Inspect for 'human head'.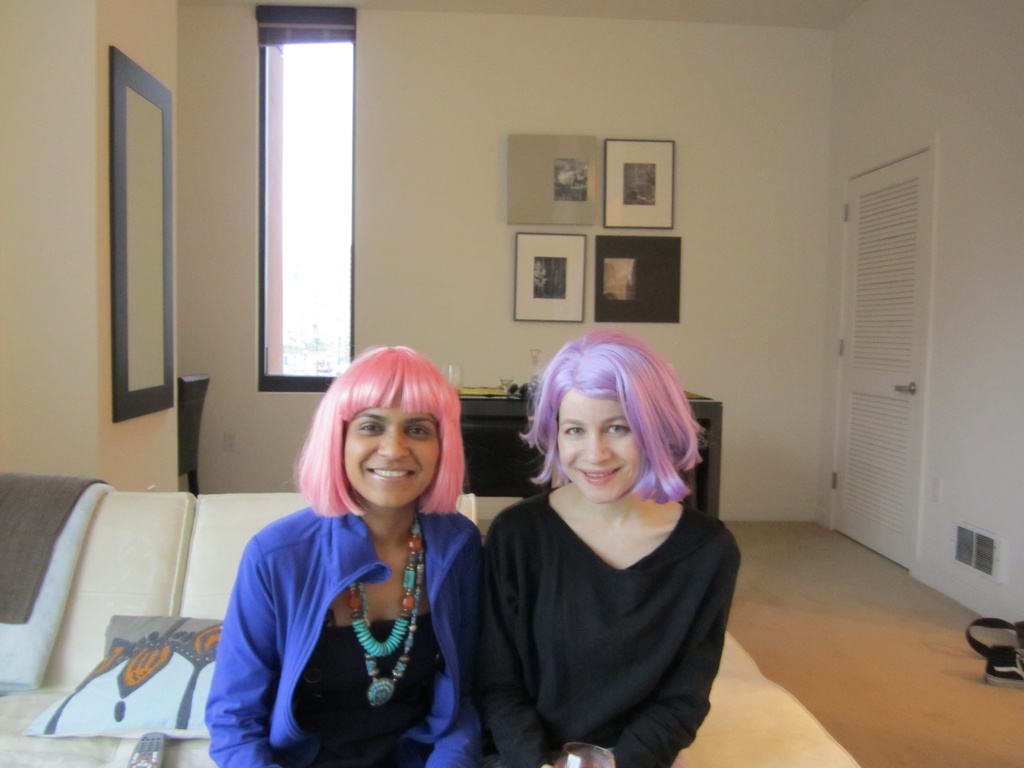
Inspection: crop(308, 345, 465, 512).
